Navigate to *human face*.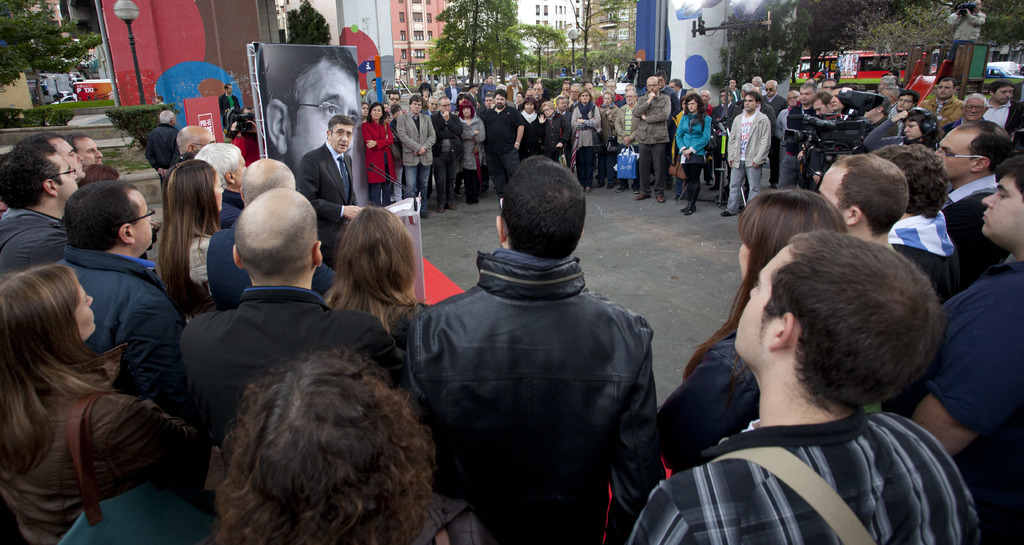
Navigation target: bbox(524, 99, 534, 110).
